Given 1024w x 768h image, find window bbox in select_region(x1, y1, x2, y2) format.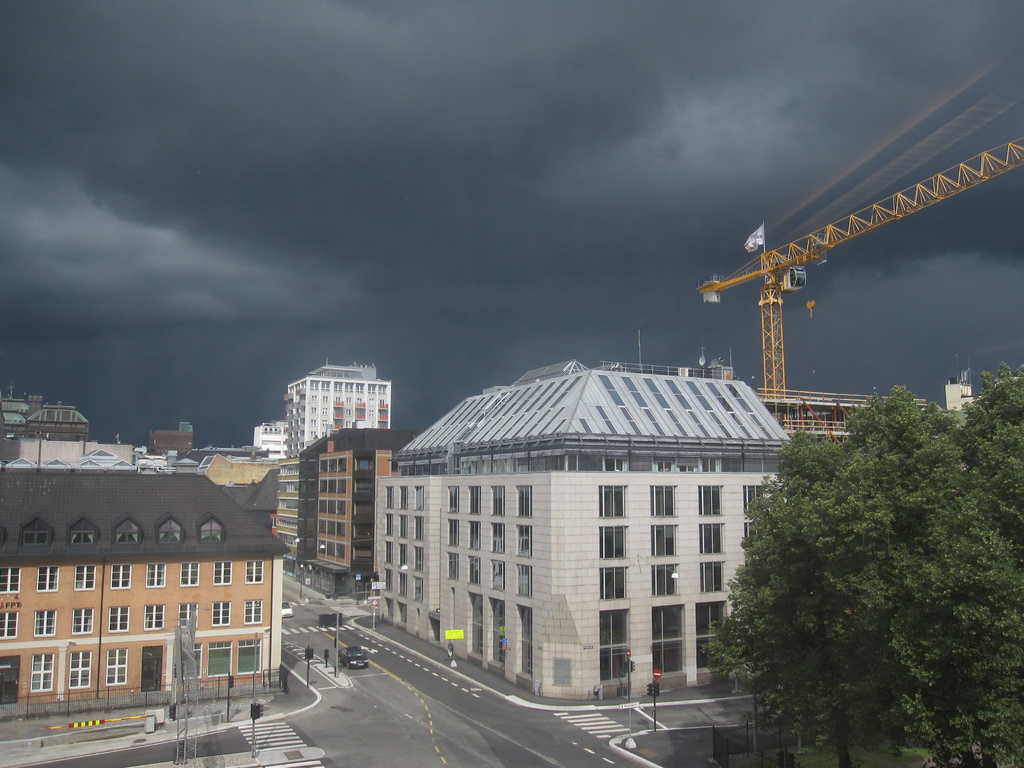
select_region(746, 519, 767, 544).
